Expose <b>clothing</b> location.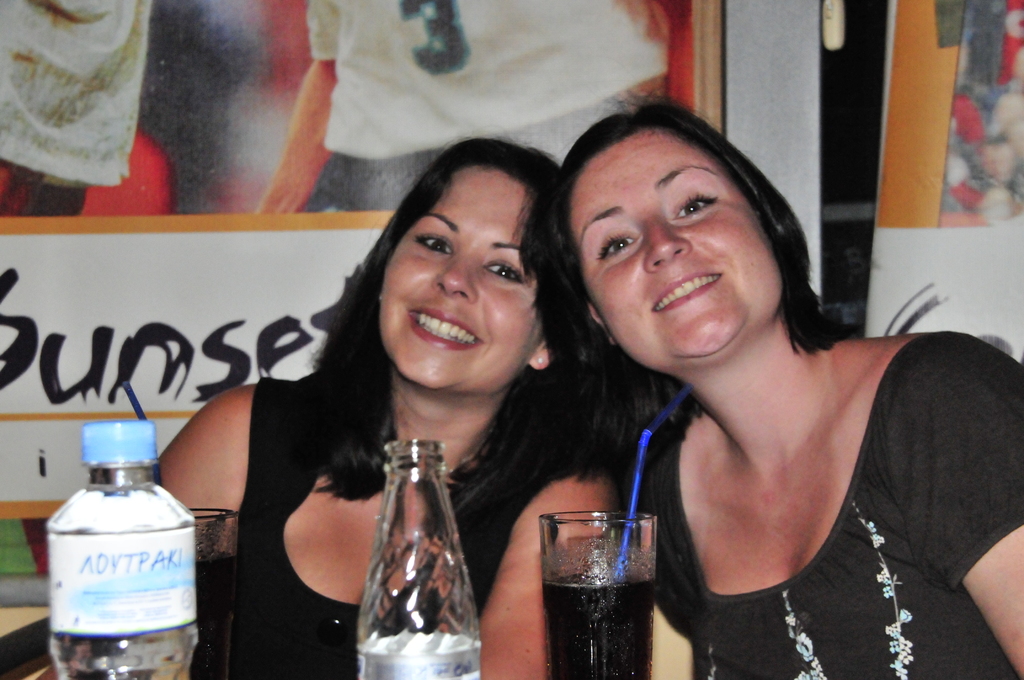
Exposed at x1=306, y1=0, x2=685, y2=200.
